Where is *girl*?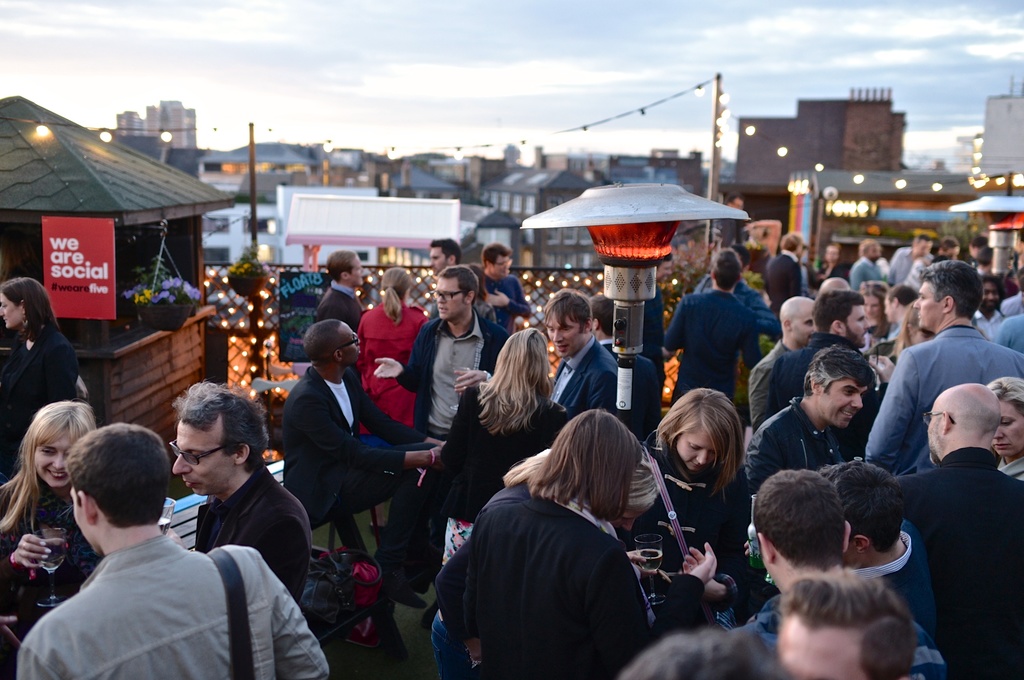
region(619, 387, 754, 628).
